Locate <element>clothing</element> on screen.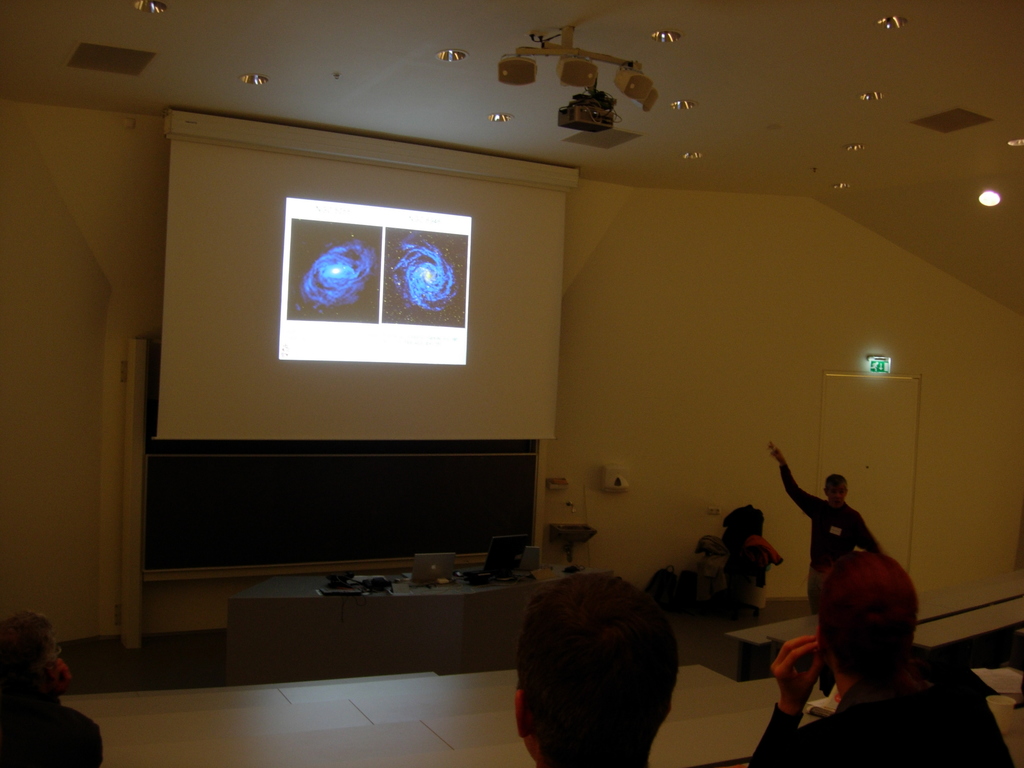
On screen at locate(779, 456, 874, 590).
